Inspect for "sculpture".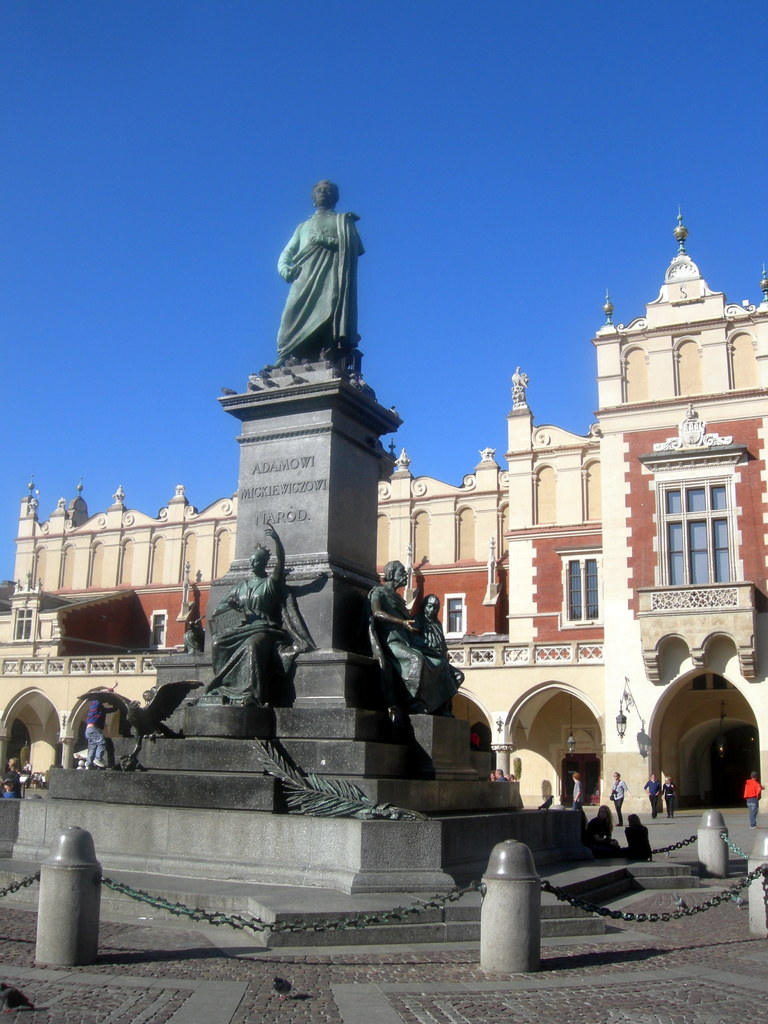
Inspection: {"x1": 262, "y1": 163, "x2": 380, "y2": 390}.
